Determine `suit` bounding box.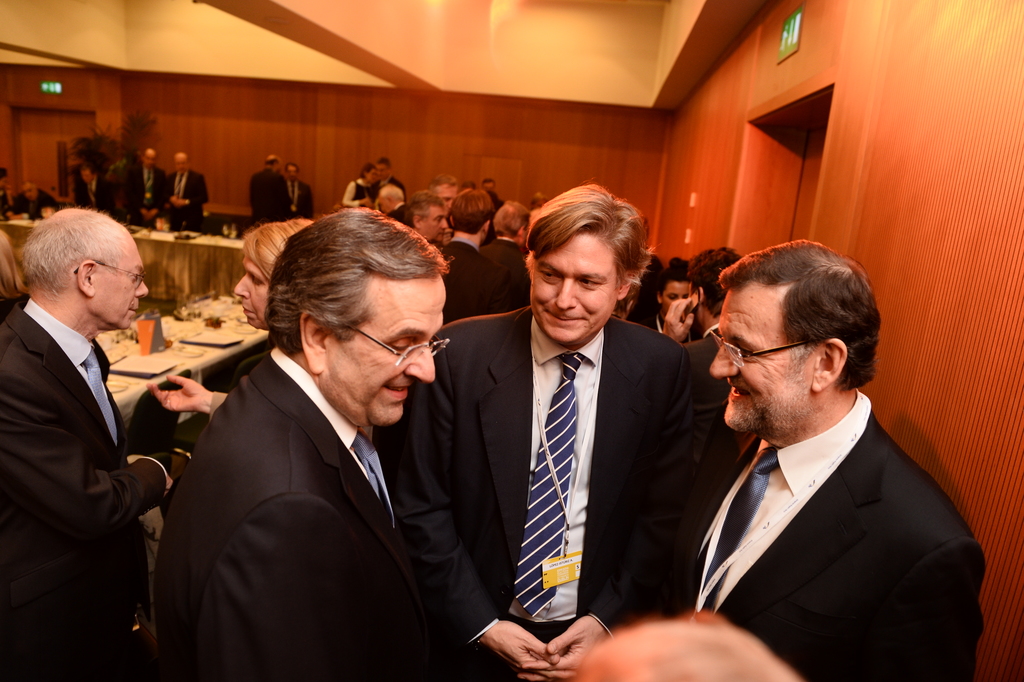
Determined: 666 387 986 681.
